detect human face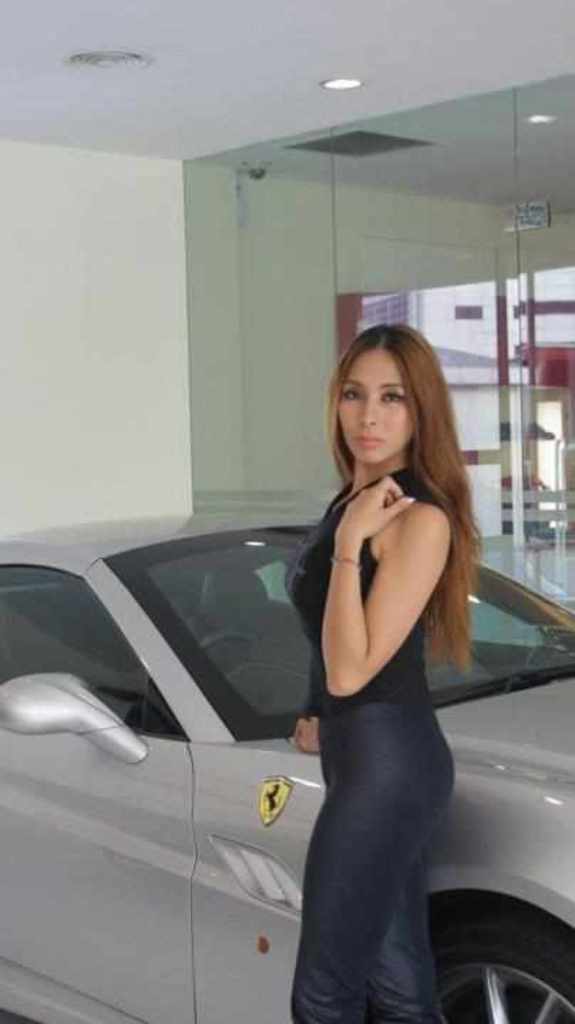
region(339, 347, 414, 465)
